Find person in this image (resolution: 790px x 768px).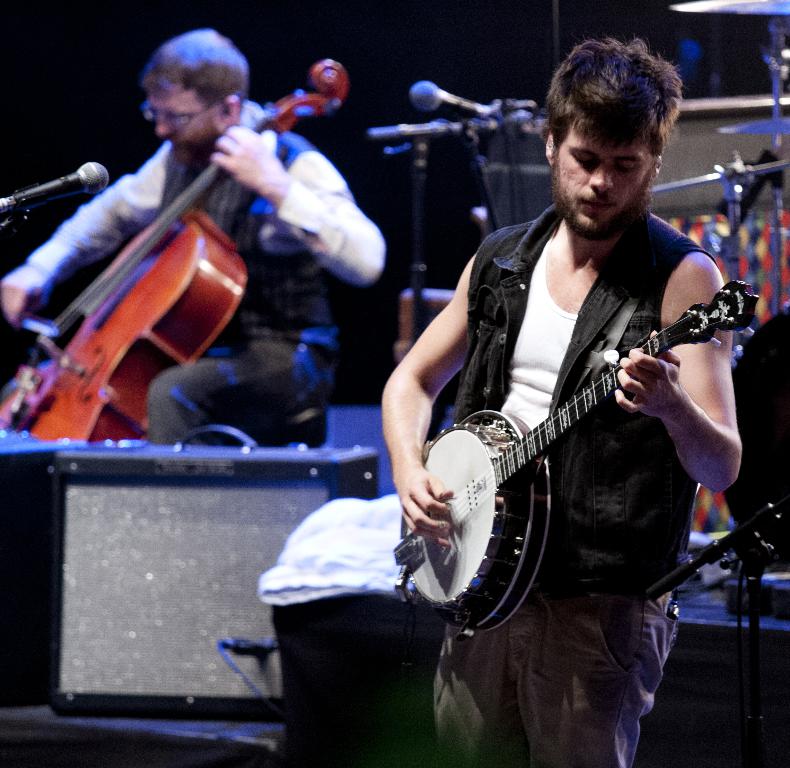
region(413, 81, 752, 703).
